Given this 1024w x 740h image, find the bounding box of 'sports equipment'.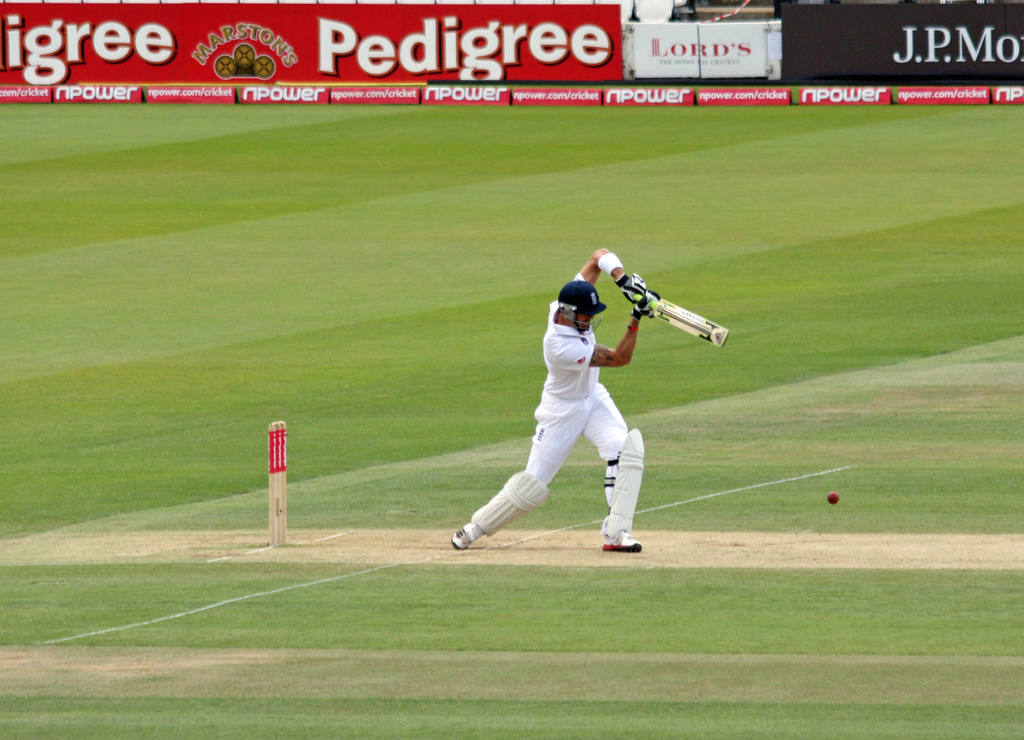
l=470, t=468, r=552, b=538.
